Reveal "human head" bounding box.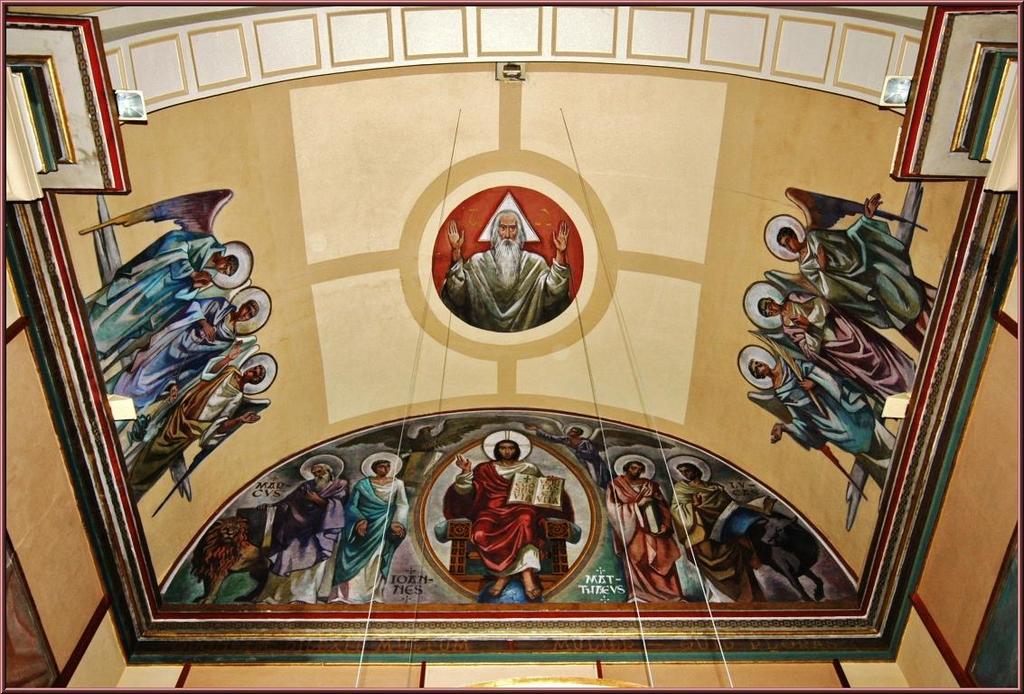
Revealed: 307, 462, 336, 482.
